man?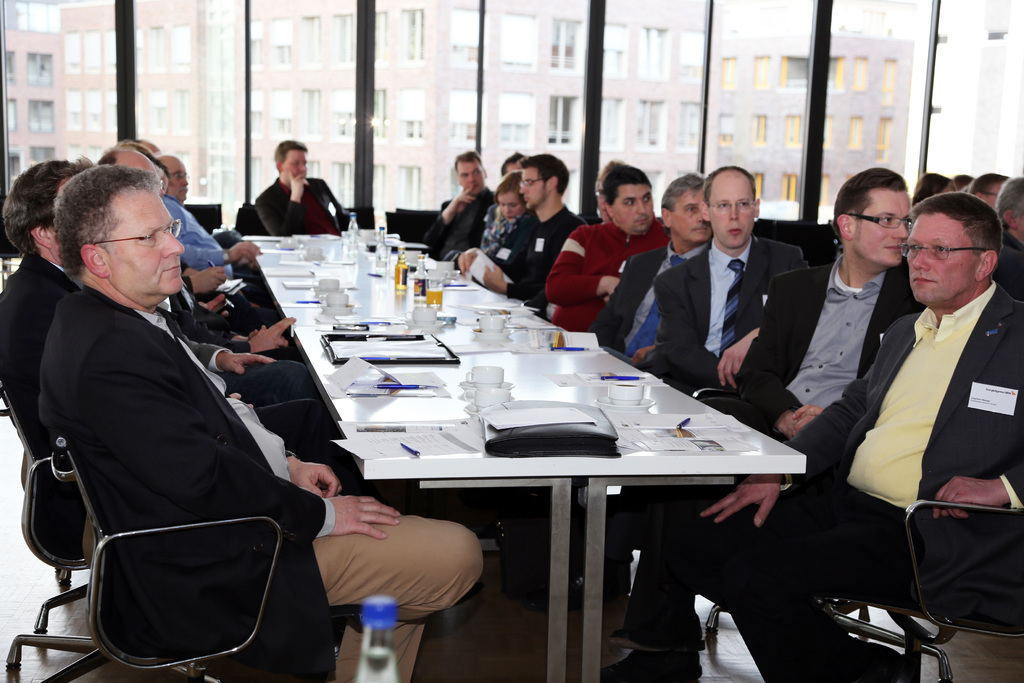
(left=604, top=165, right=911, bottom=682)
